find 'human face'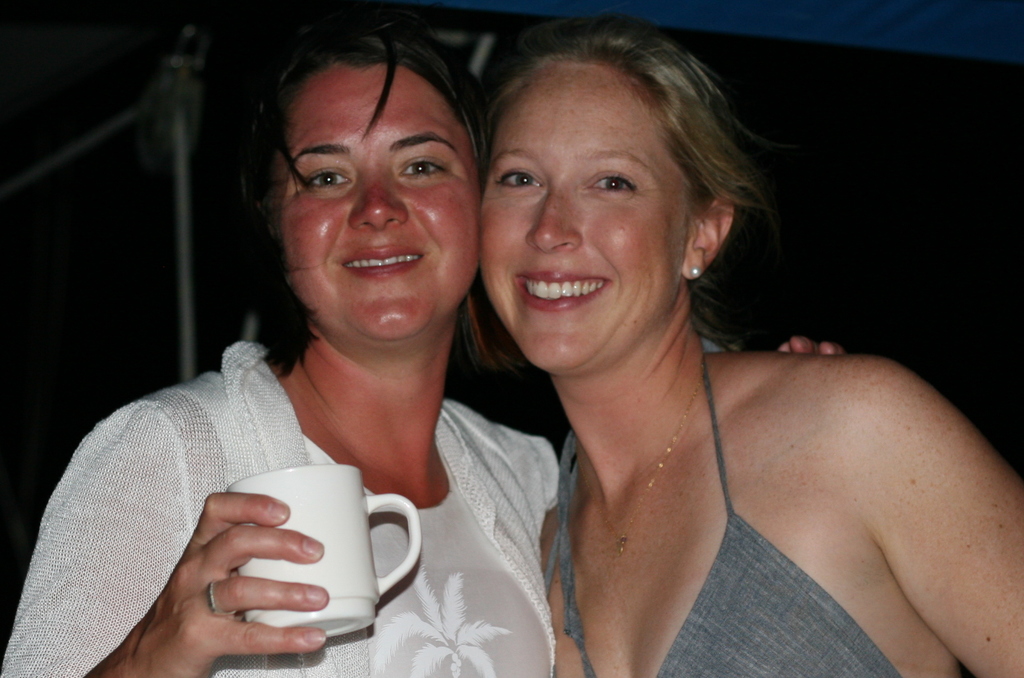
(476, 63, 689, 375)
